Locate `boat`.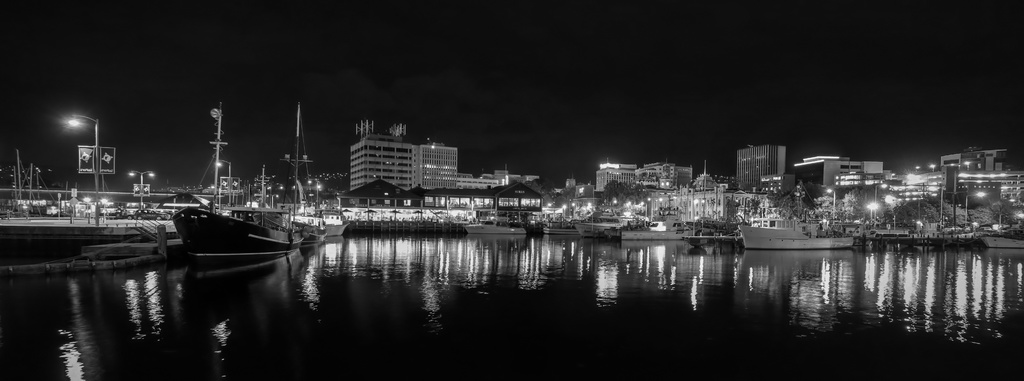
Bounding box: (735,206,856,254).
